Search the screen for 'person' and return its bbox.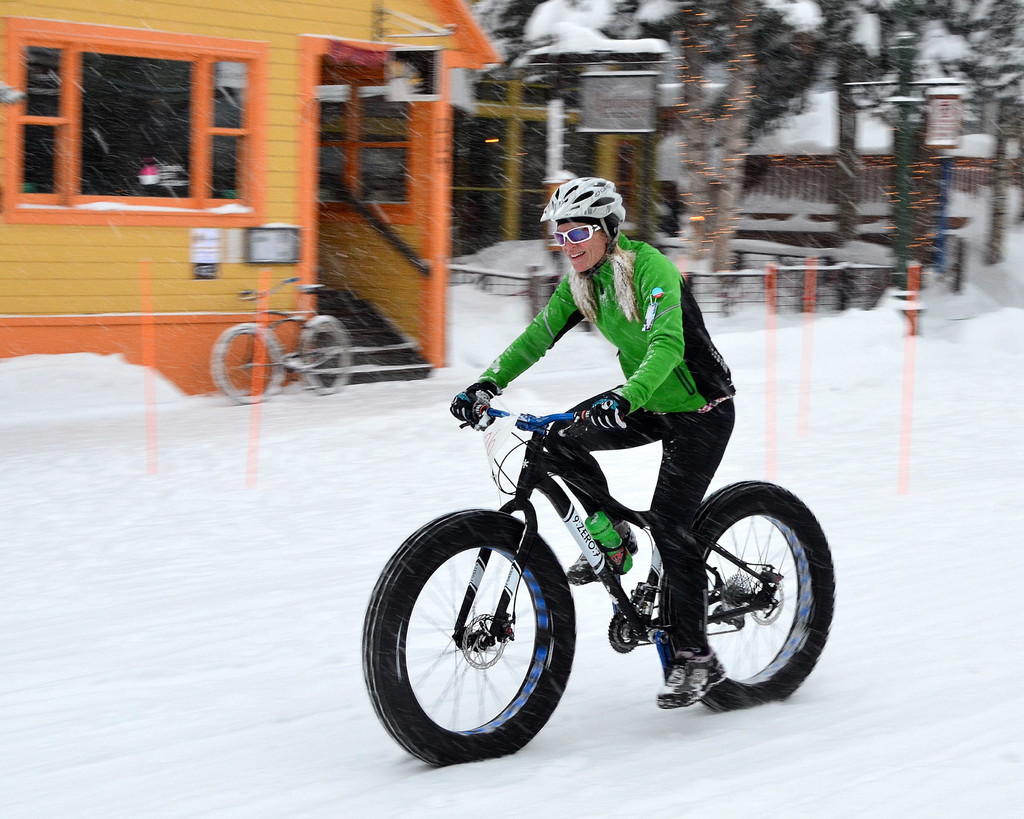
Found: box(450, 172, 737, 708).
